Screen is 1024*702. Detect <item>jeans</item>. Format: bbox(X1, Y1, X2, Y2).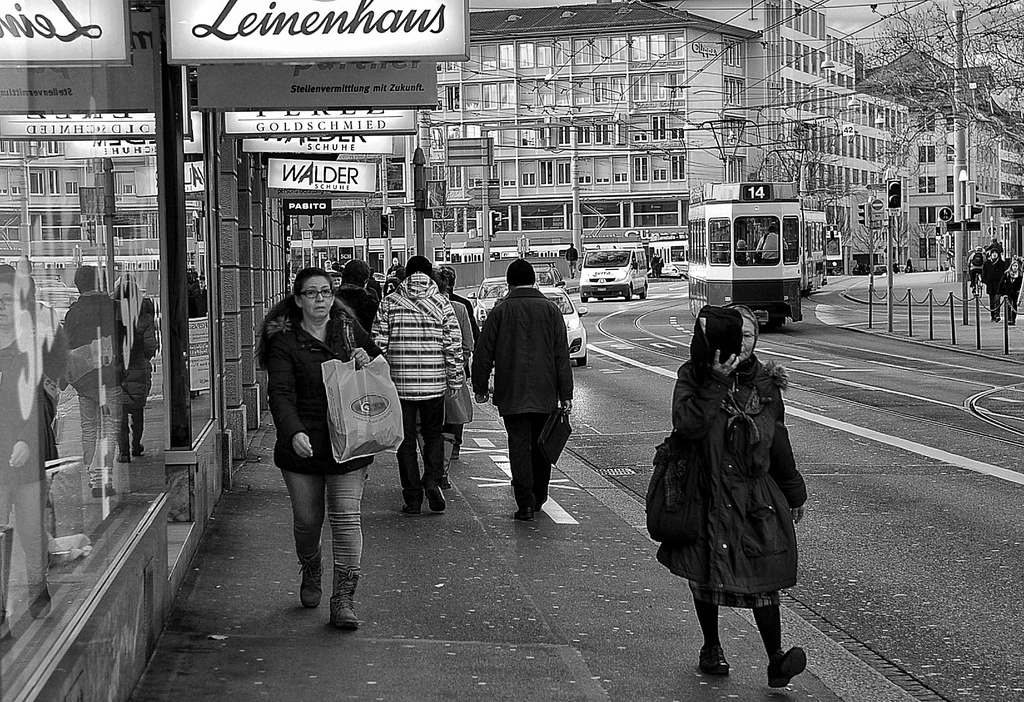
bbox(499, 414, 548, 510).
